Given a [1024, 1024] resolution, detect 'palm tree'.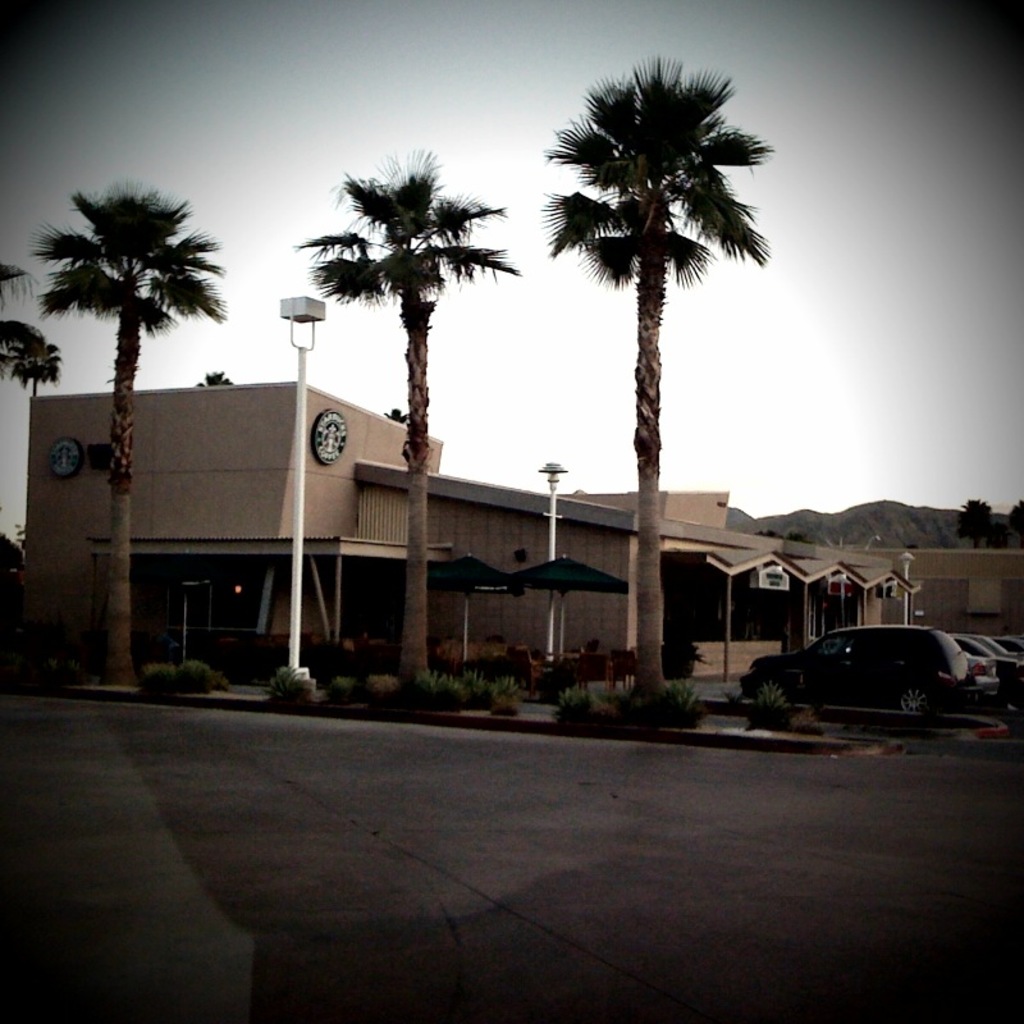
(x1=33, y1=179, x2=230, y2=676).
